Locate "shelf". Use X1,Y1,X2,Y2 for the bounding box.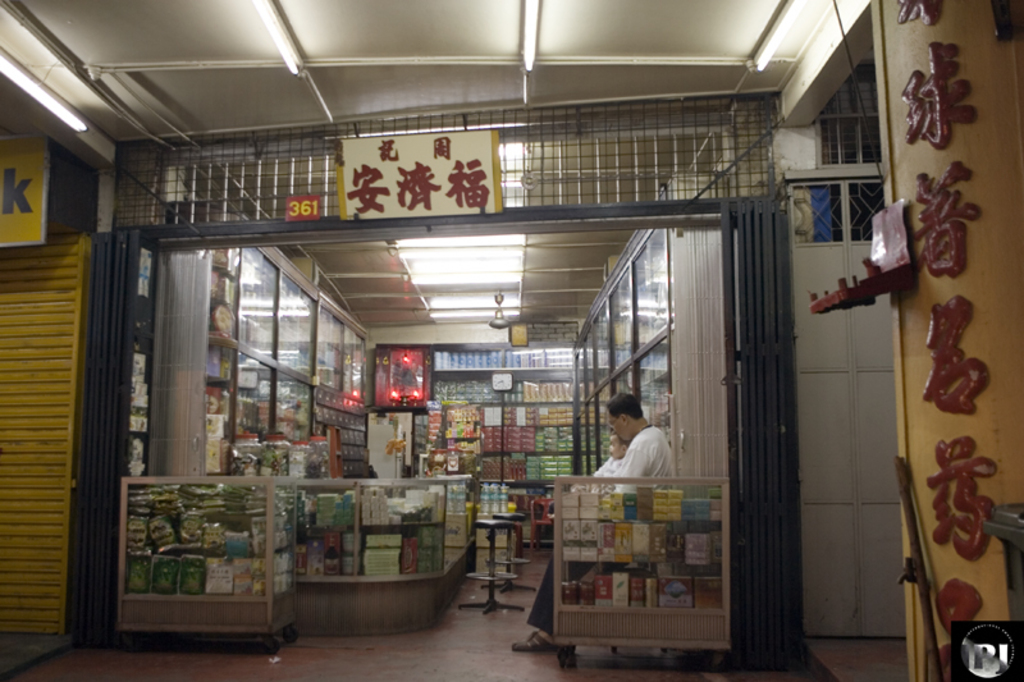
334,322,369,400.
